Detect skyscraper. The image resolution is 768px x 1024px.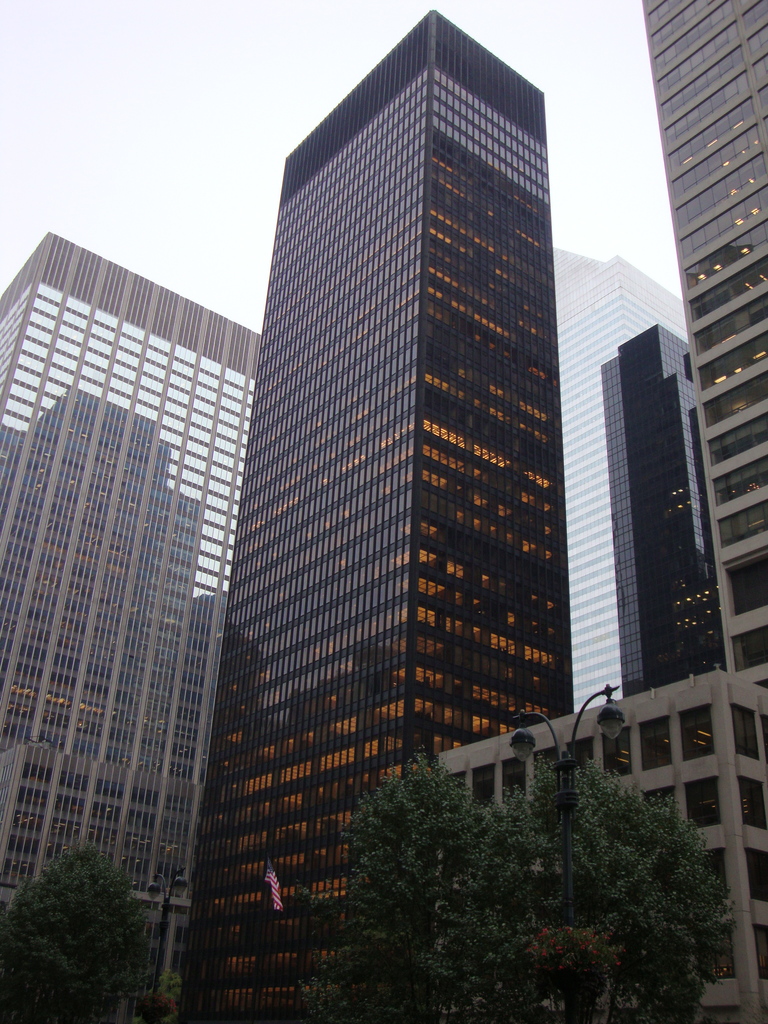
region(568, 250, 711, 710).
